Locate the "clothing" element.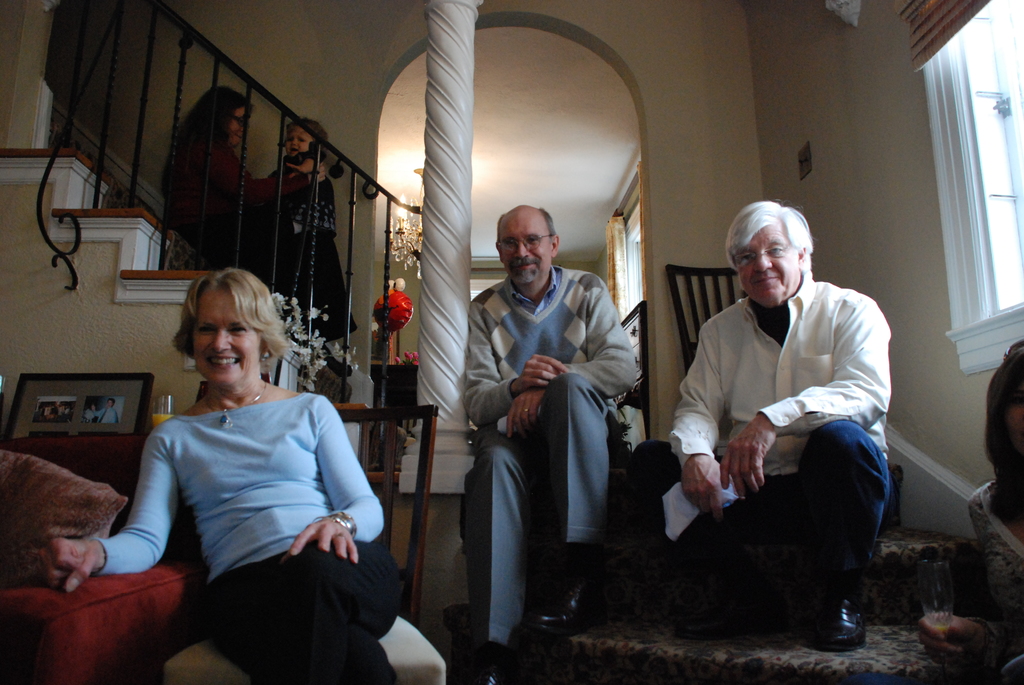
Element bbox: {"left": 461, "top": 264, "right": 639, "bottom": 650}.
